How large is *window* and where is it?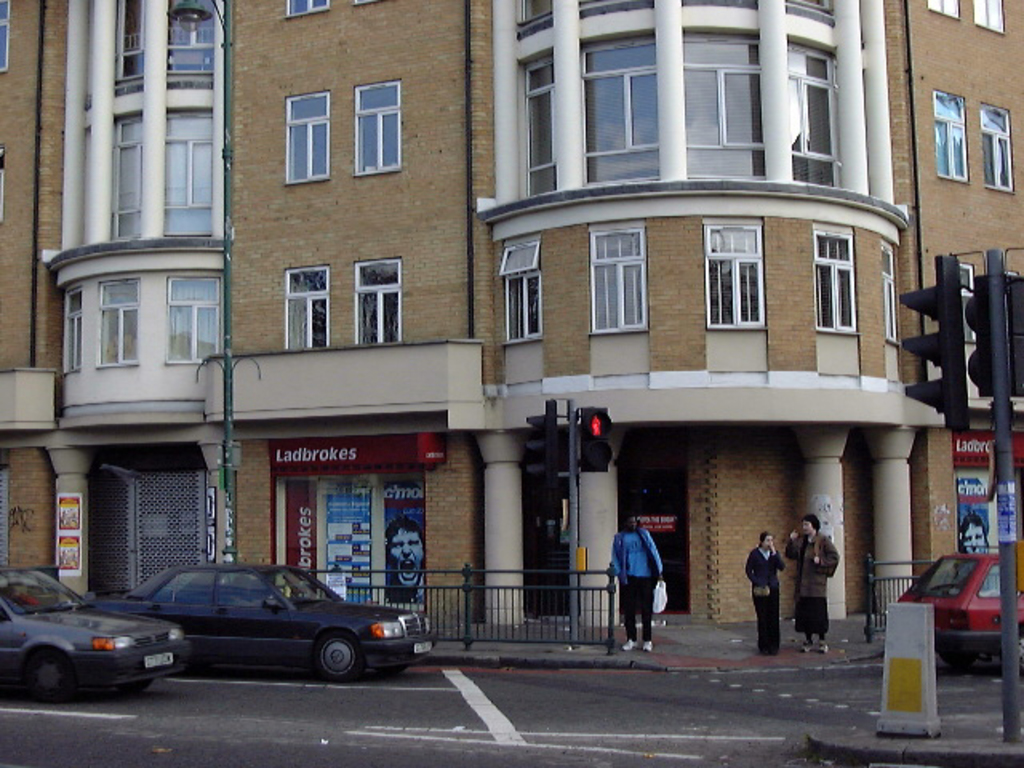
Bounding box: [114, 0, 146, 98].
